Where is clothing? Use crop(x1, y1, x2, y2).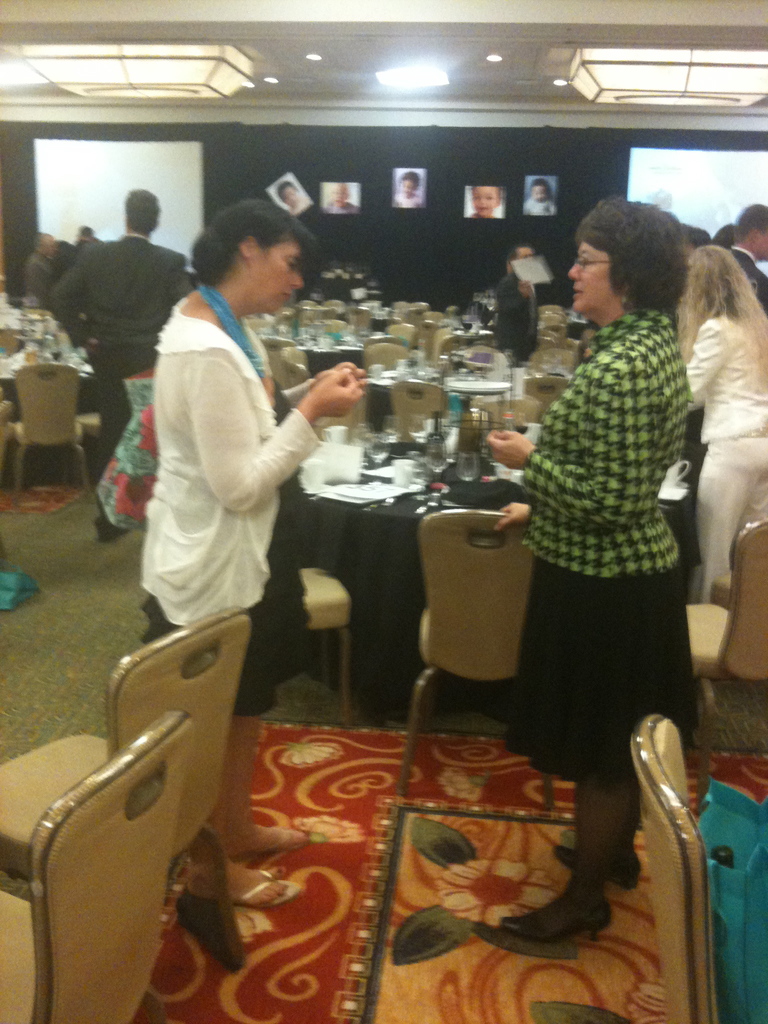
crop(18, 247, 54, 312).
